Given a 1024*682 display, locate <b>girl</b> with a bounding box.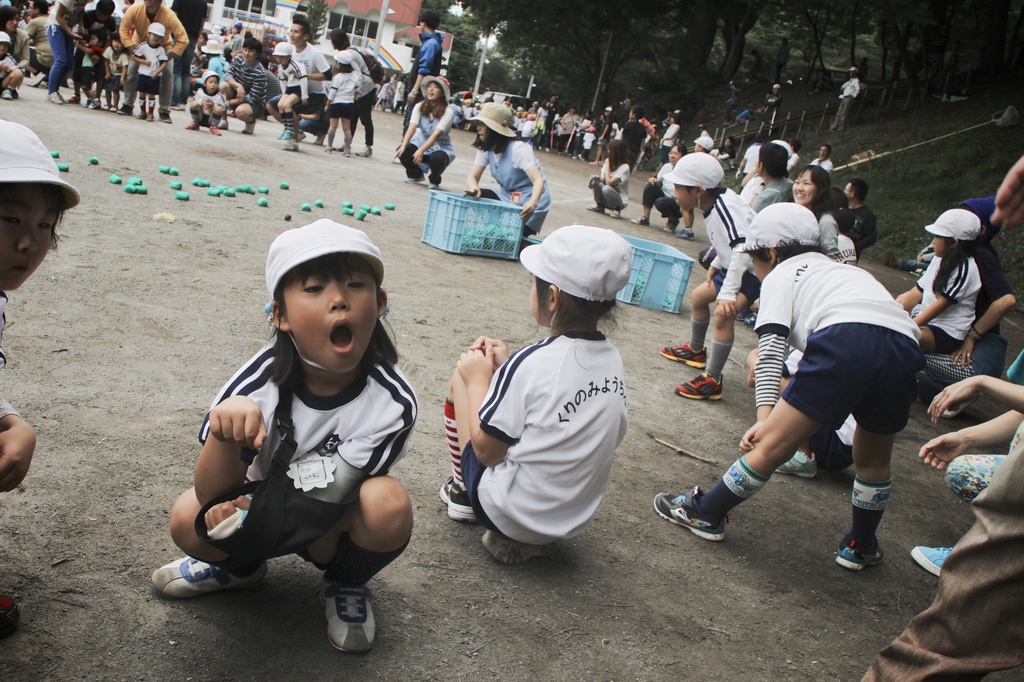
Located: 0, 115, 79, 640.
